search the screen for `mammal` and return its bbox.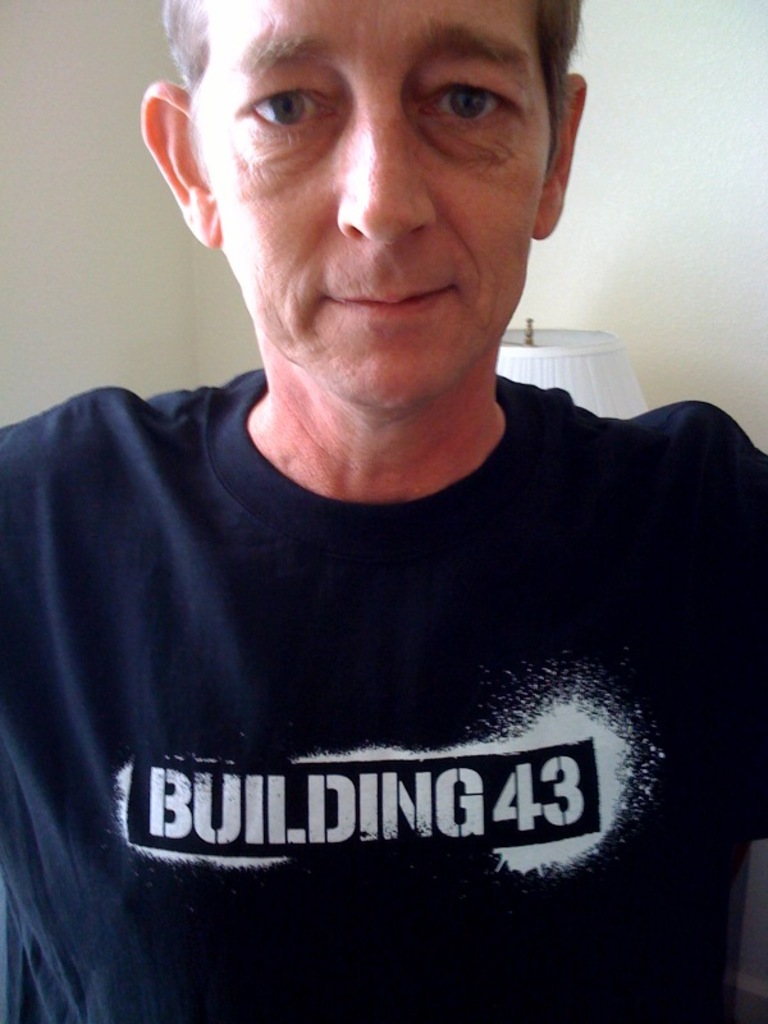
Found: region(0, 169, 755, 963).
